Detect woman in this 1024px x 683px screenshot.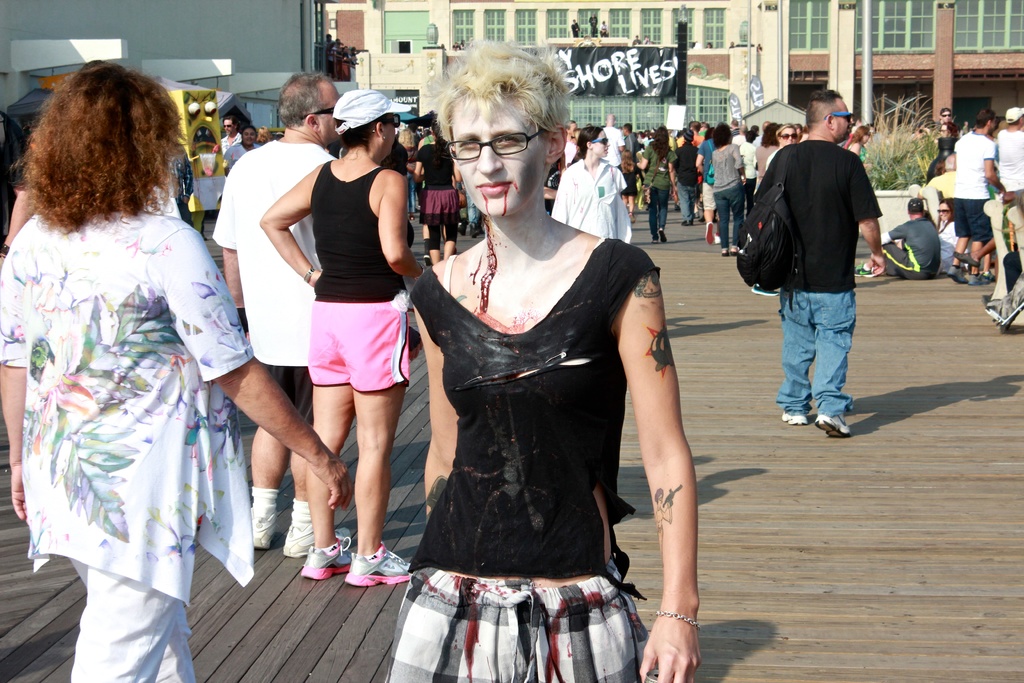
Detection: (x1=767, y1=125, x2=797, y2=158).
